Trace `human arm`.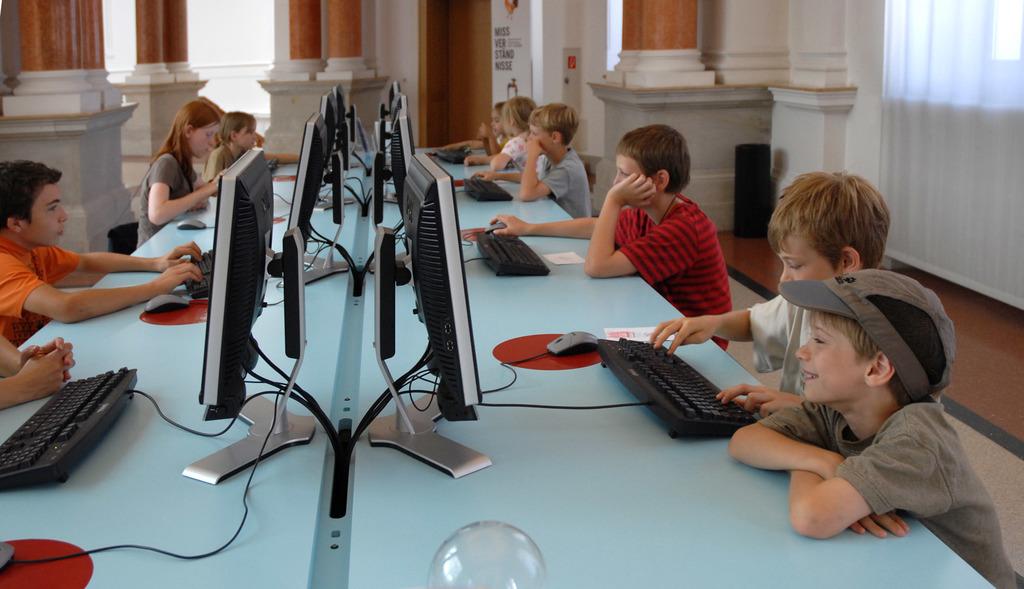
Traced to [646, 288, 796, 353].
